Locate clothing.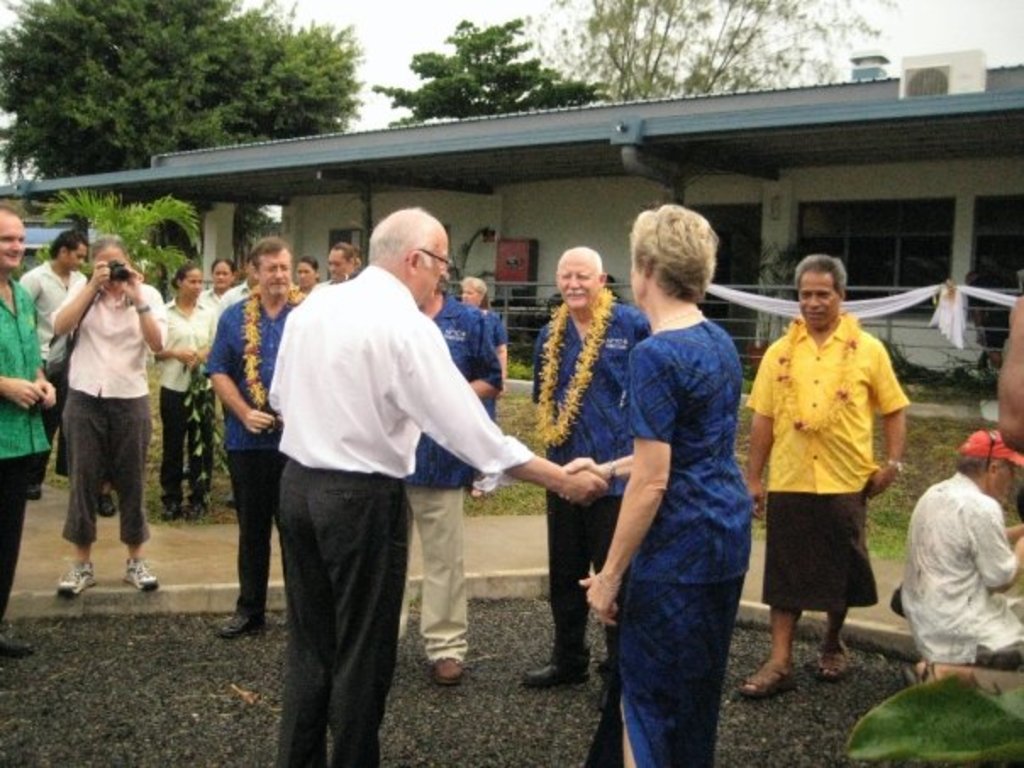
Bounding box: bbox(602, 327, 751, 766).
